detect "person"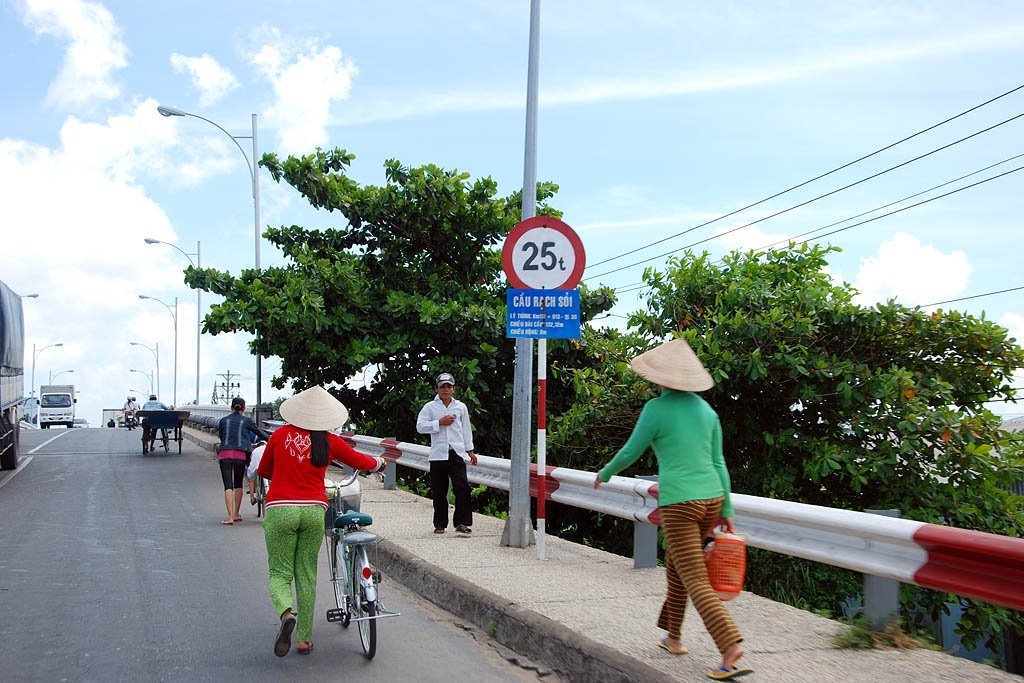
l=214, t=394, r=251, b=533
